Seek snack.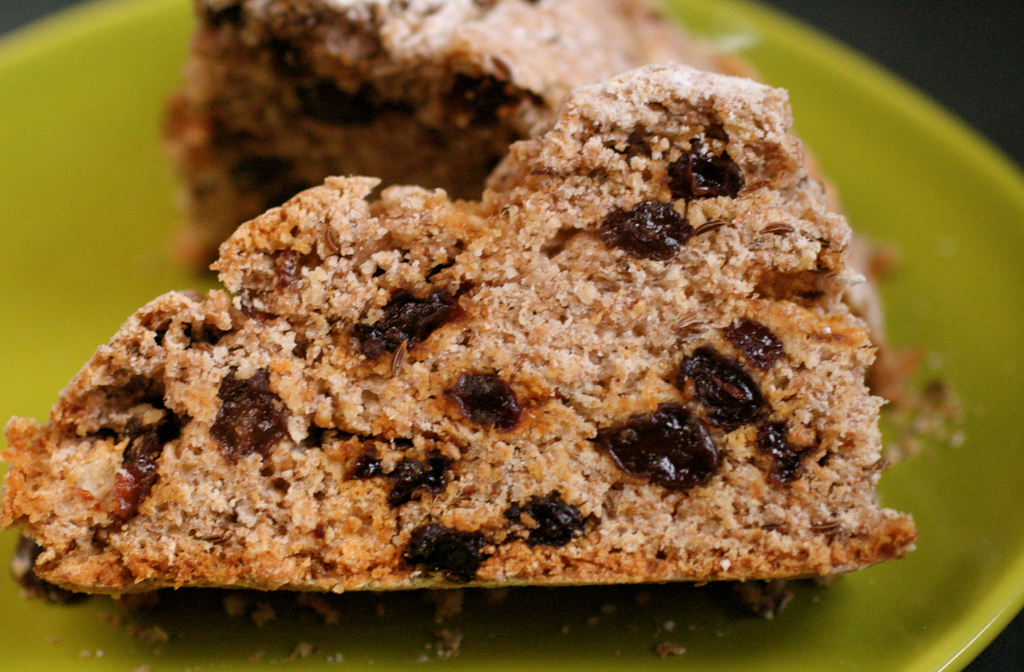
select_region(174, 2, 754, 274).
